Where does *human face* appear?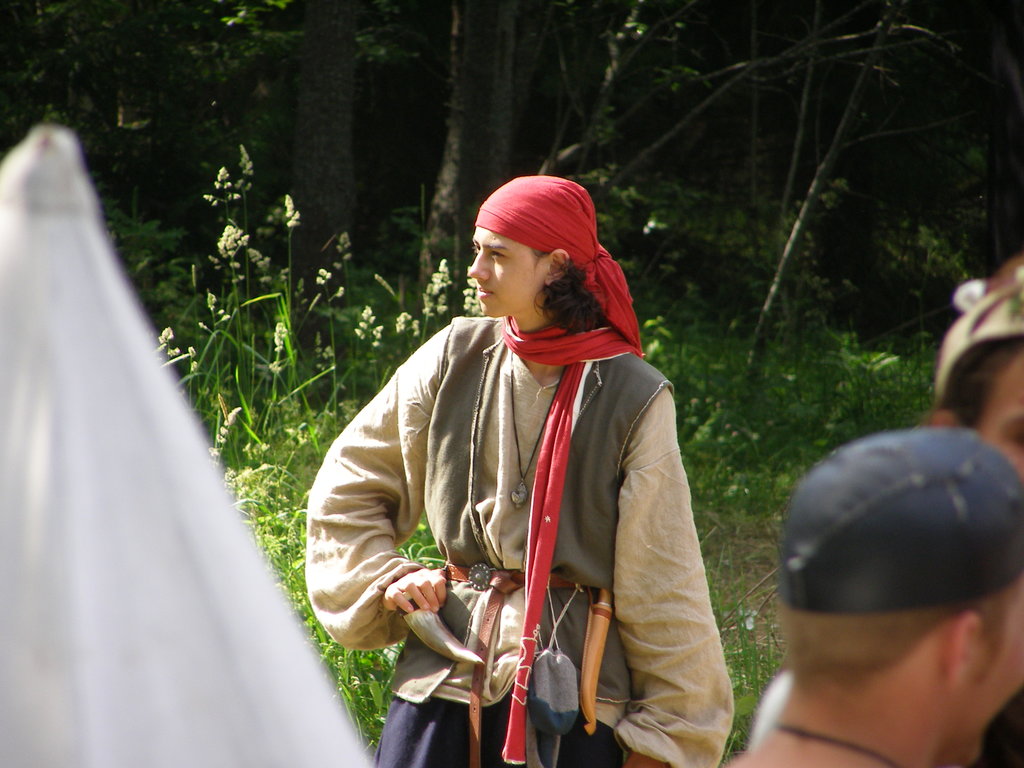
Appears at bbox=(469, 227, 545, 315).
